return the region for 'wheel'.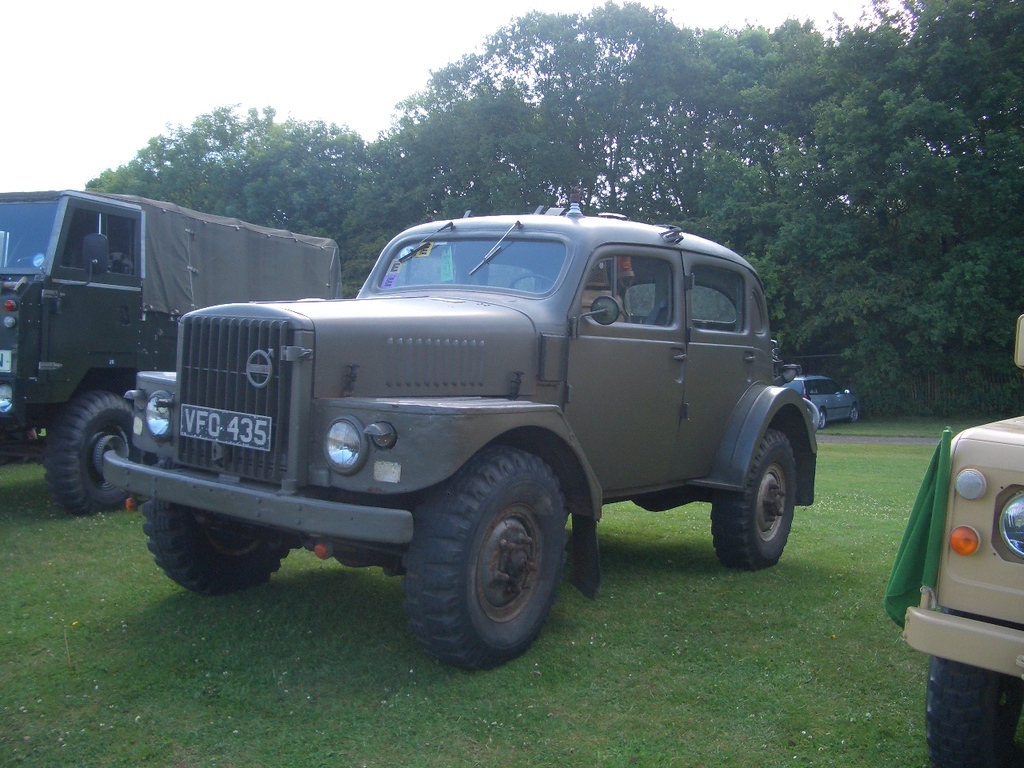
710 427 802 569.
